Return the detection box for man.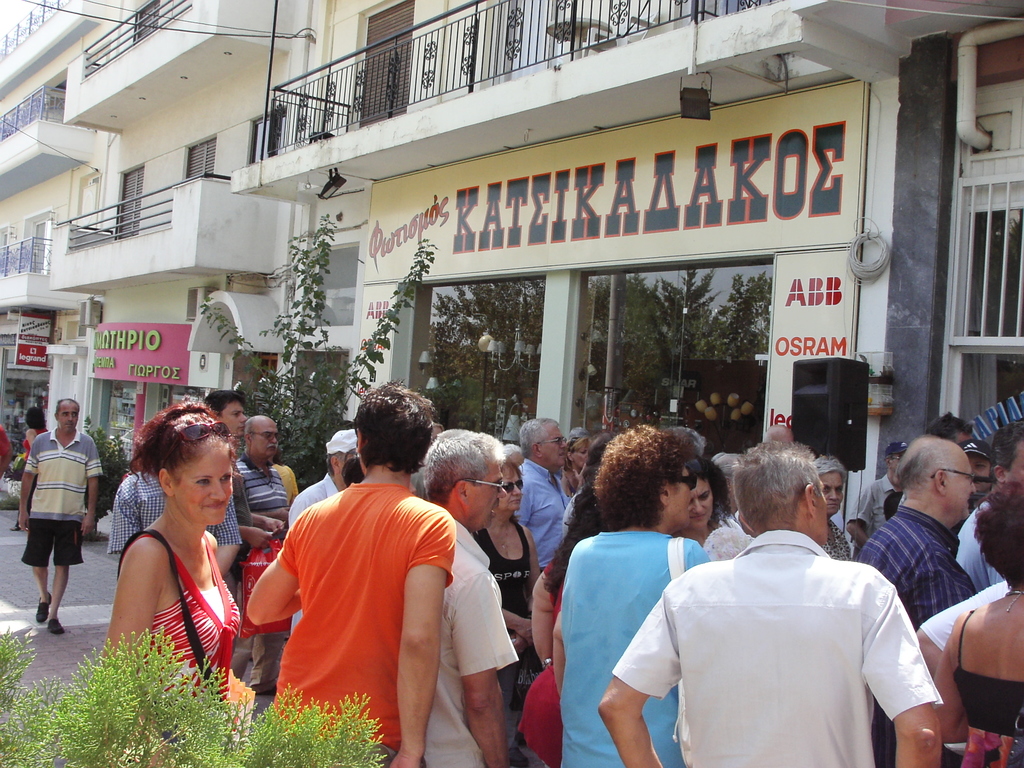
pyautogui.locateOnScreen(414, 422, 529, 767).
